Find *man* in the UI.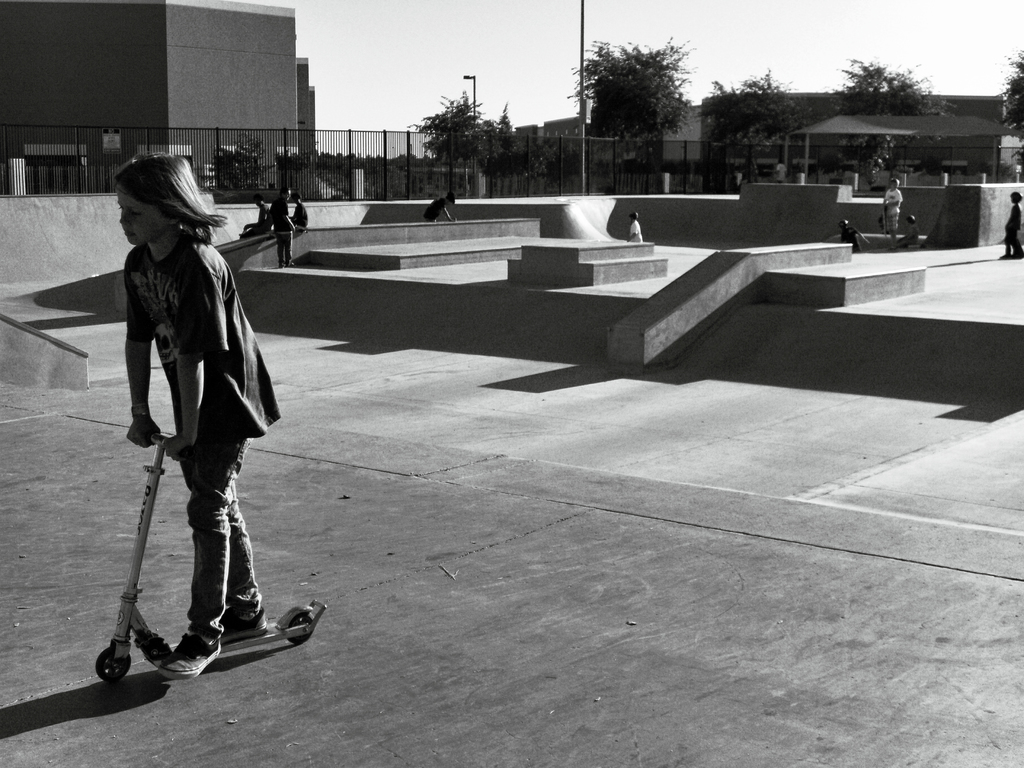
UI element at x1=94 y1=145 x2=283 y2=701.
